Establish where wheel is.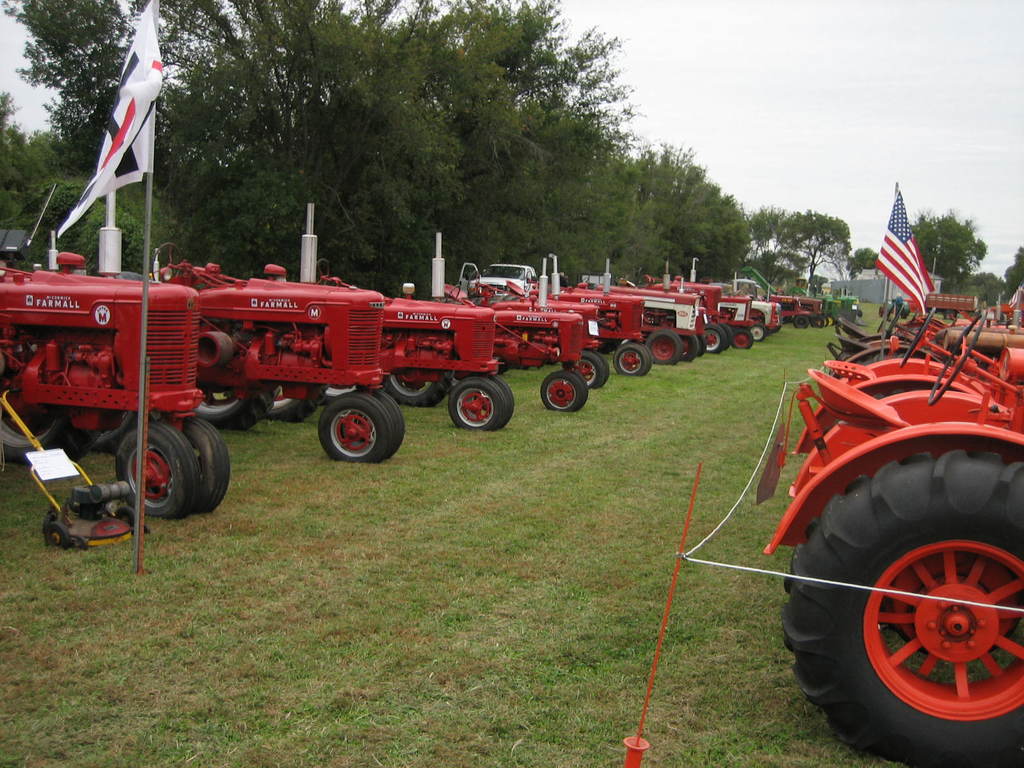
Established at region(578, 276, 588, 283).
